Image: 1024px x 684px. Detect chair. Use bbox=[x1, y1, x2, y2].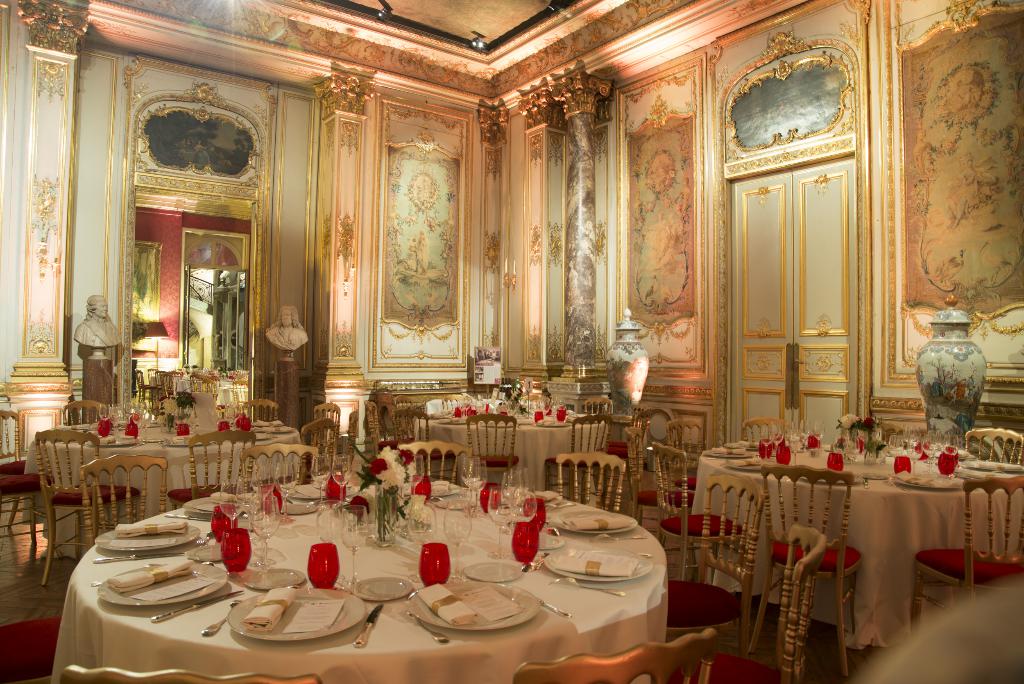
bbox=[582, 395, 612, 420].
